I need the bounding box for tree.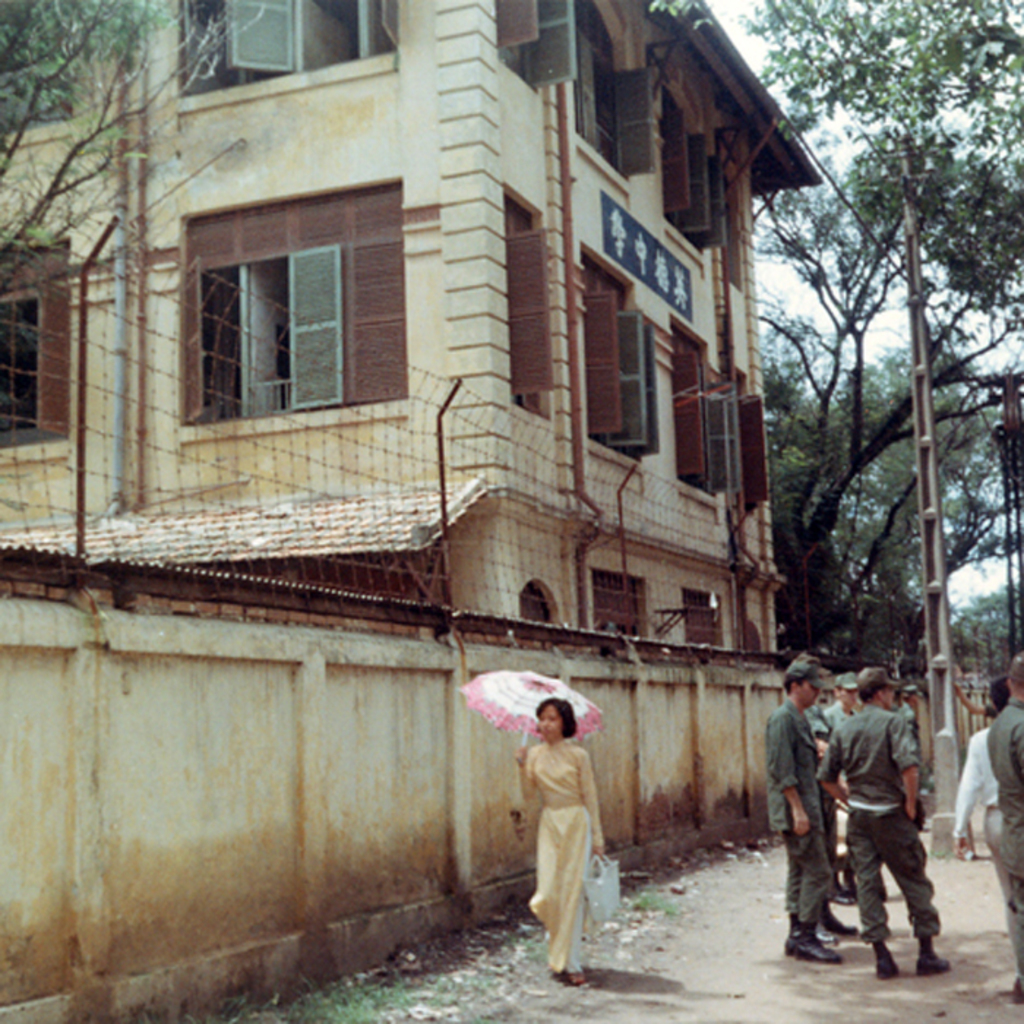
Here it is: x1=686, y1=51, x2=974, y2=730.
